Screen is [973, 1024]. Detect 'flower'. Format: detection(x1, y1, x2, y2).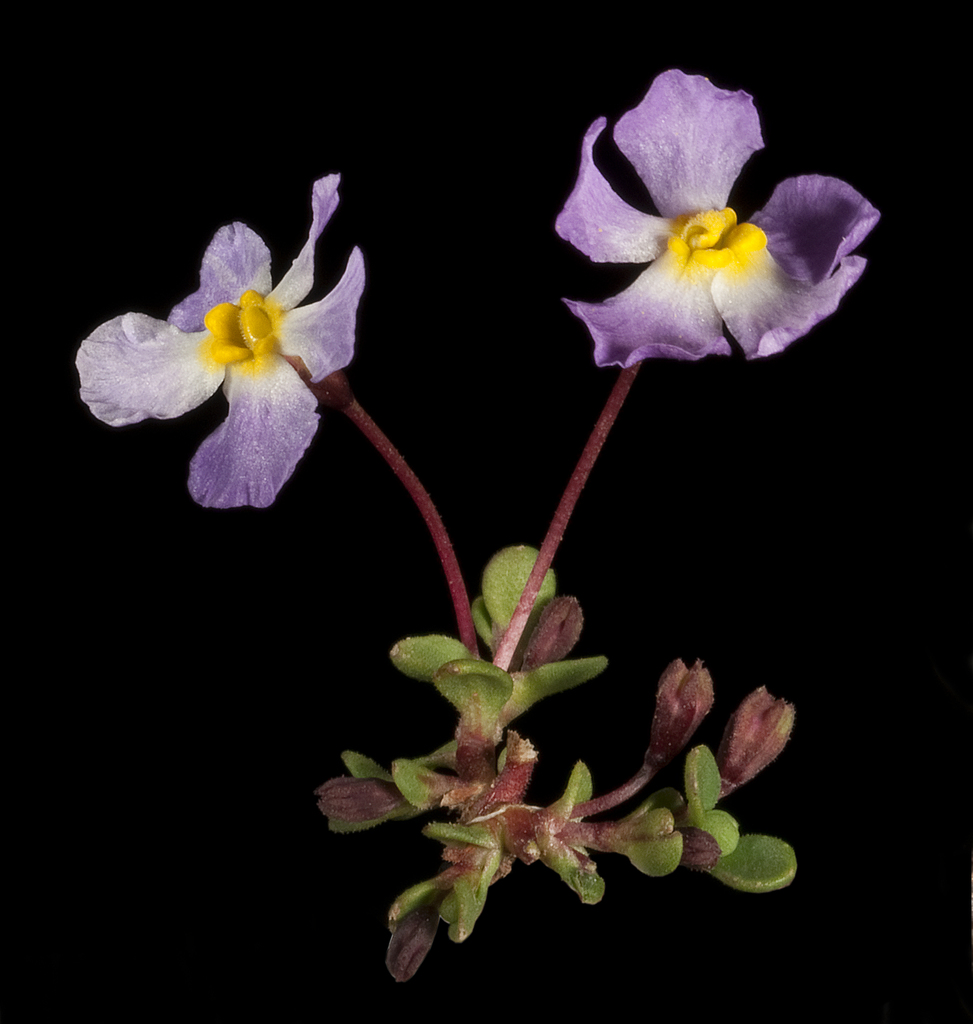
detection(558, 96, 866, 371).
